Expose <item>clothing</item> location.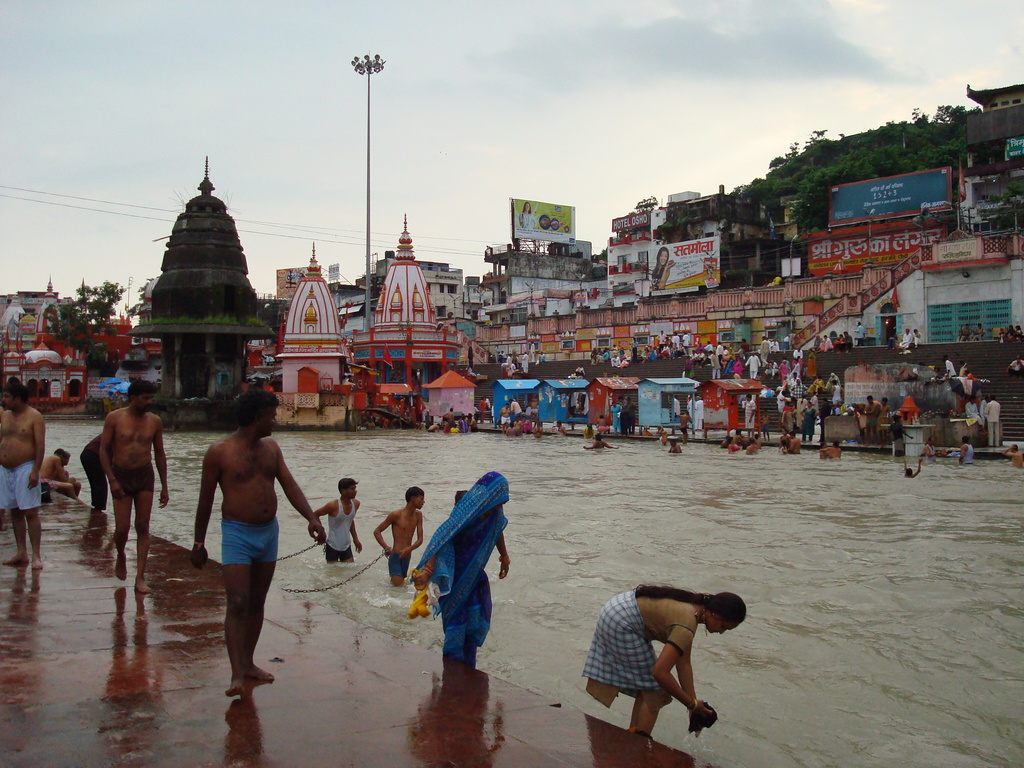
Exposed at region(501, 417, 511, 424).
